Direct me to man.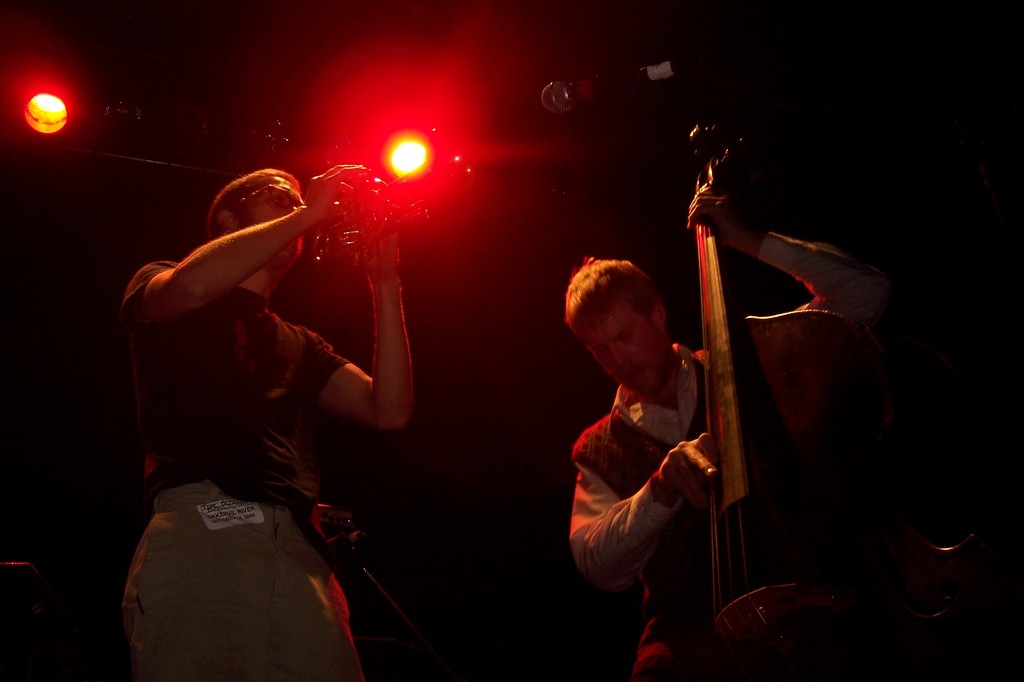
Direction: crop(568, 181, 895, 681).
